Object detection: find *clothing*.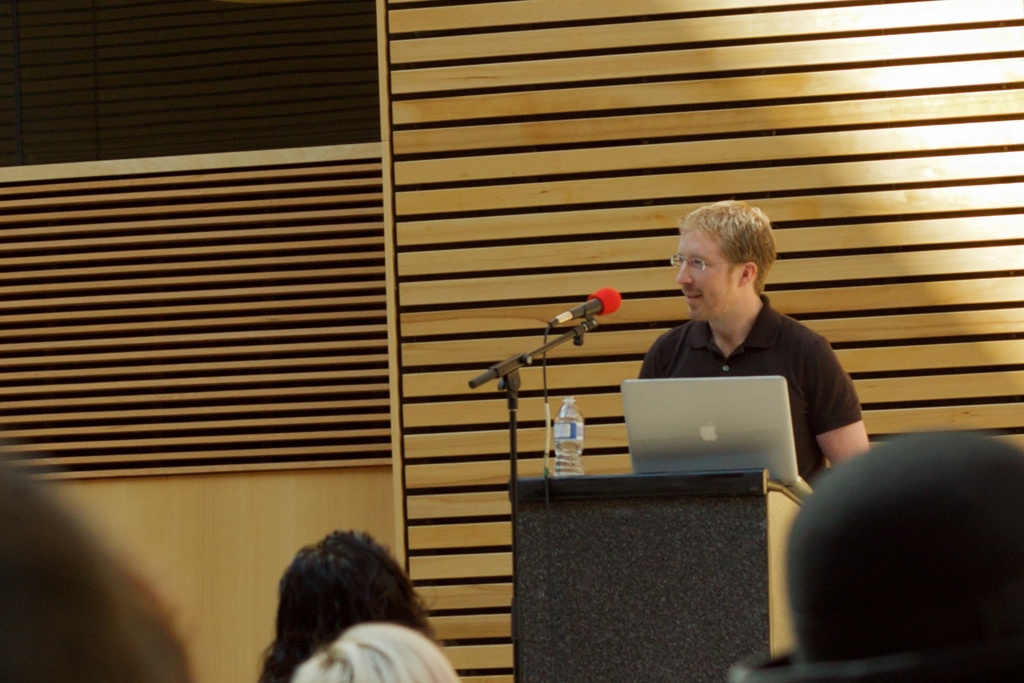
pyautogui.locateOnScreen(597, 280, 870, 474).
